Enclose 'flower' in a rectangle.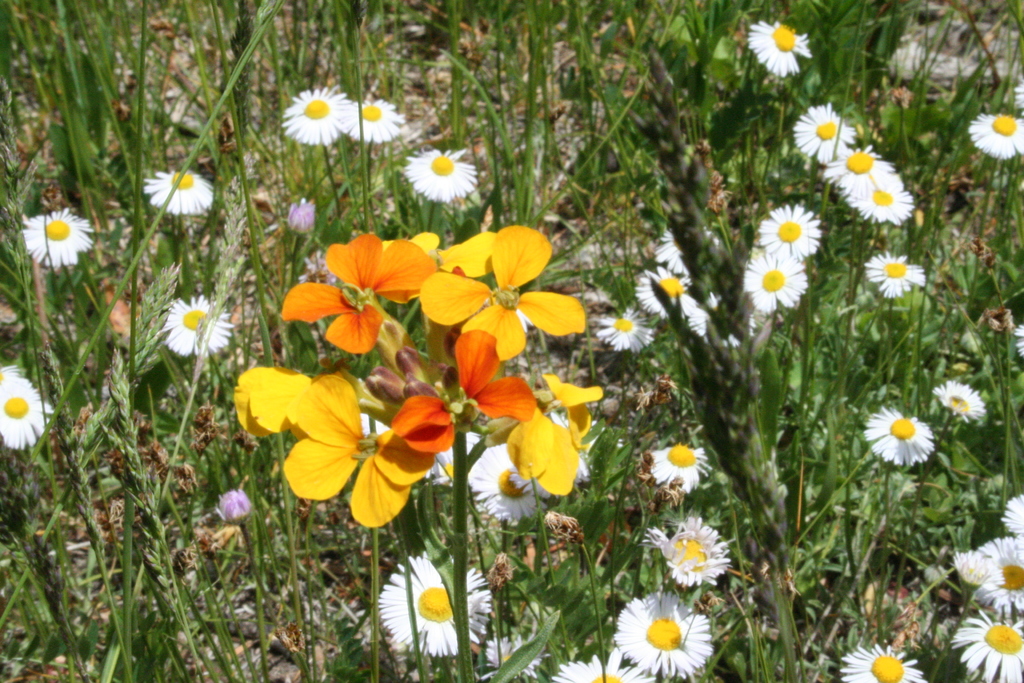
x1=742, y1=240, x2=819, y2=317.
